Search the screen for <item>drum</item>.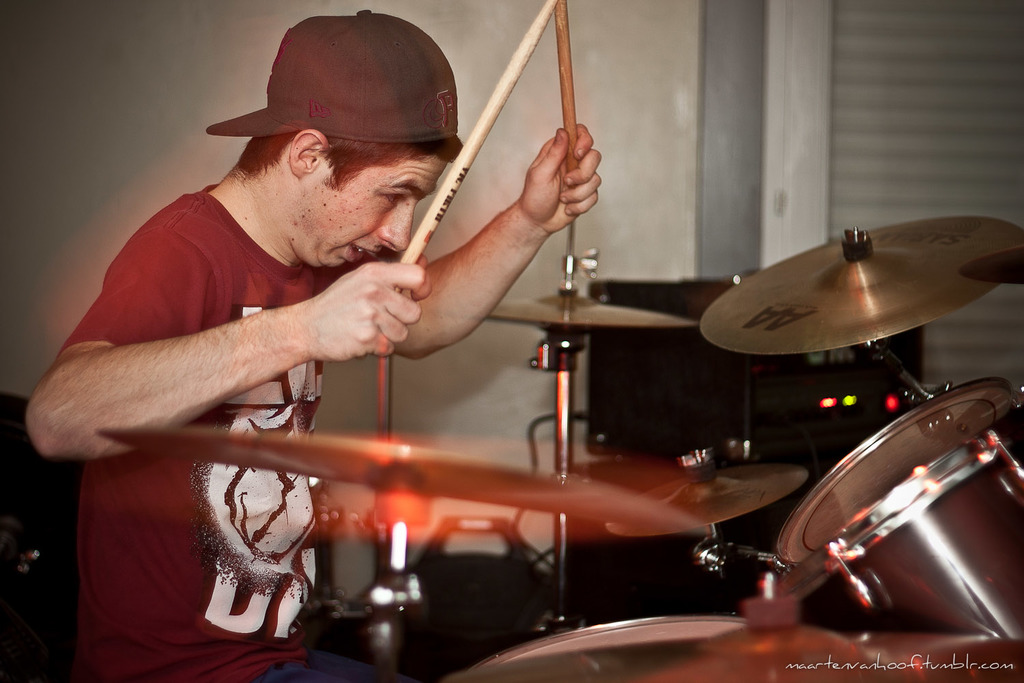
Found at left=767, top=433, right=1023, bottom=663.
